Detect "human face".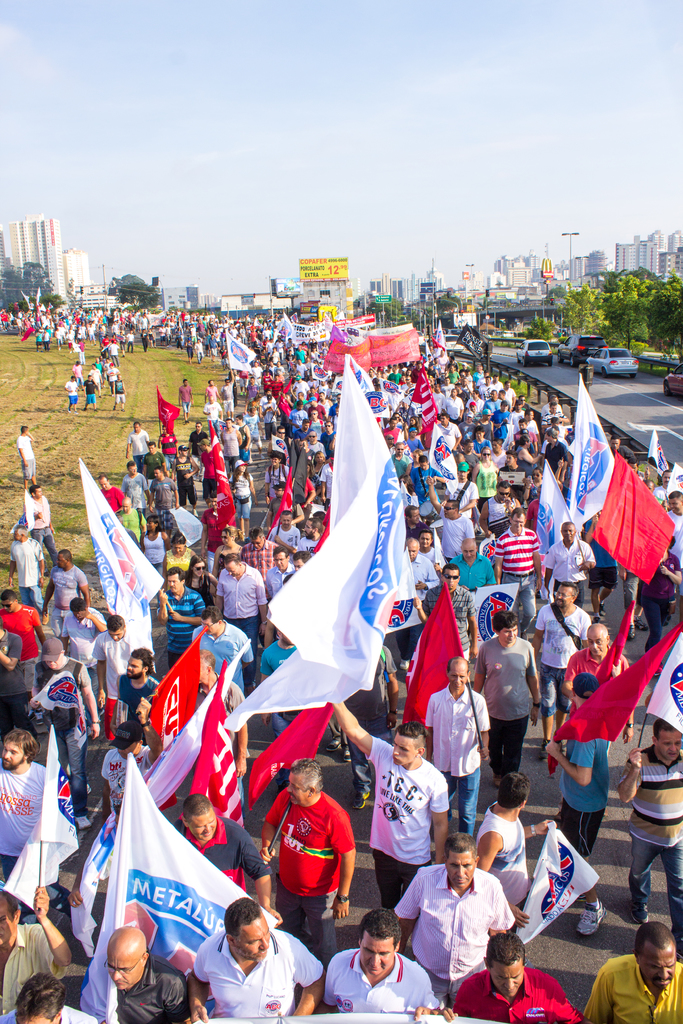
Detected at x1=186 y1=806 x2=215 y2=844.
